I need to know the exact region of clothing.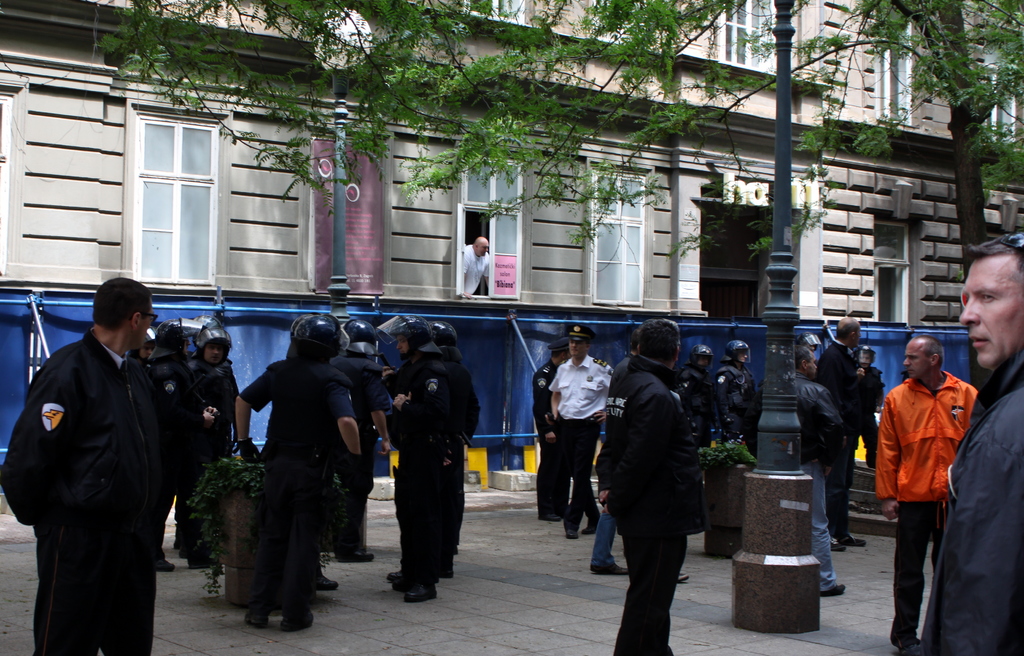
Region: pyautogui.locateOnScreen(900, 348, 1023, 655).
